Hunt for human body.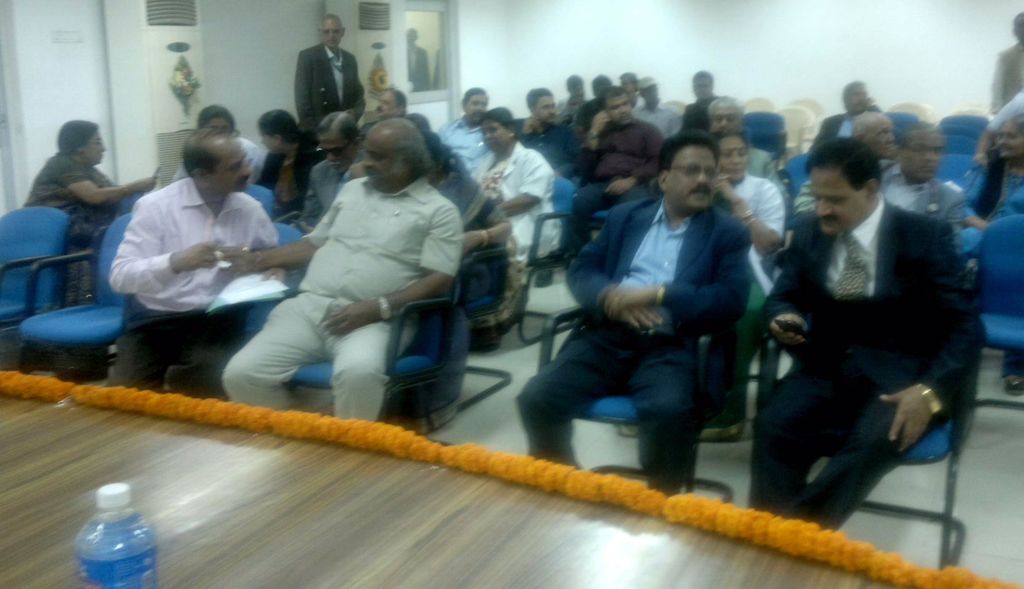
Hunted down at 97 115 298 387.
